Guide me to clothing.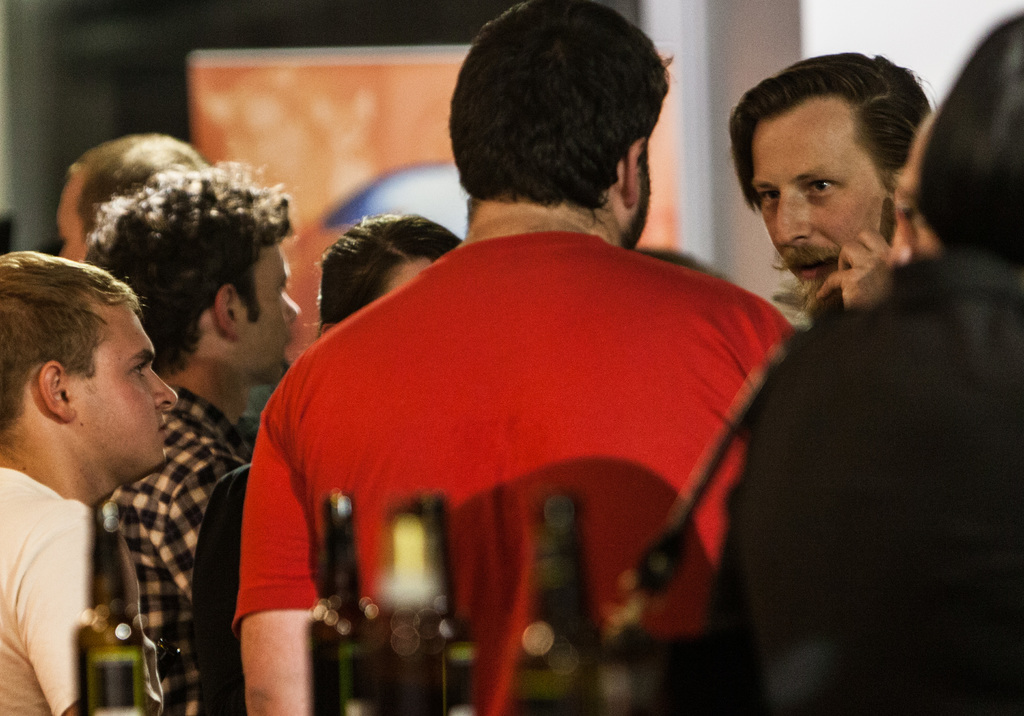
Guidance: (x1=0, y1=457, x2=98, y2=715).
